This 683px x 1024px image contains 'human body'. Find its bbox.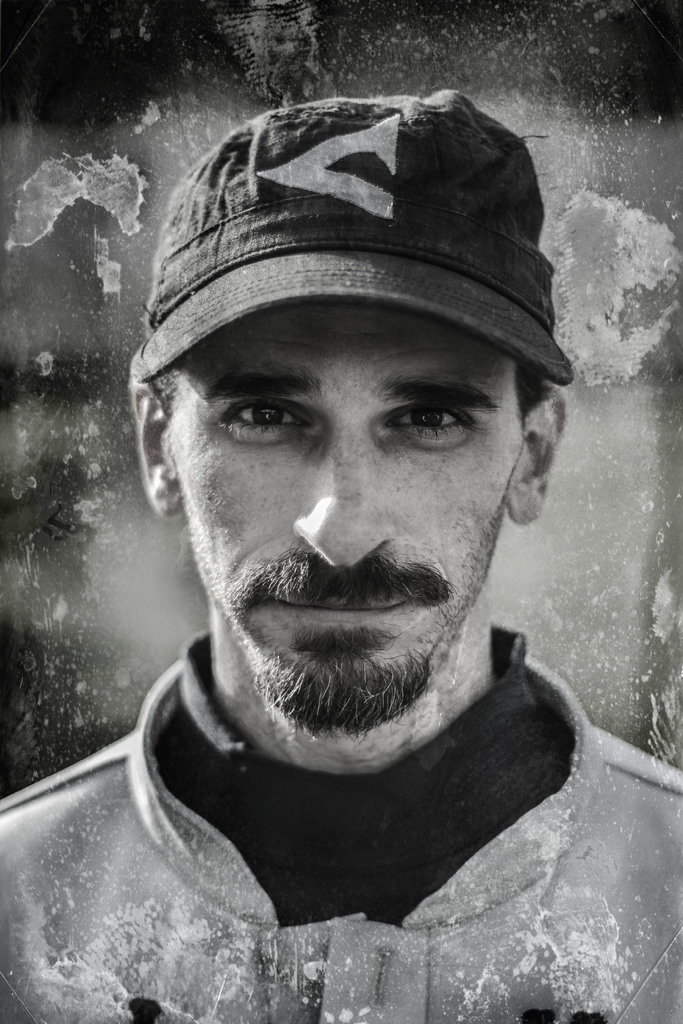
region(0, 88, 681, 1022).
